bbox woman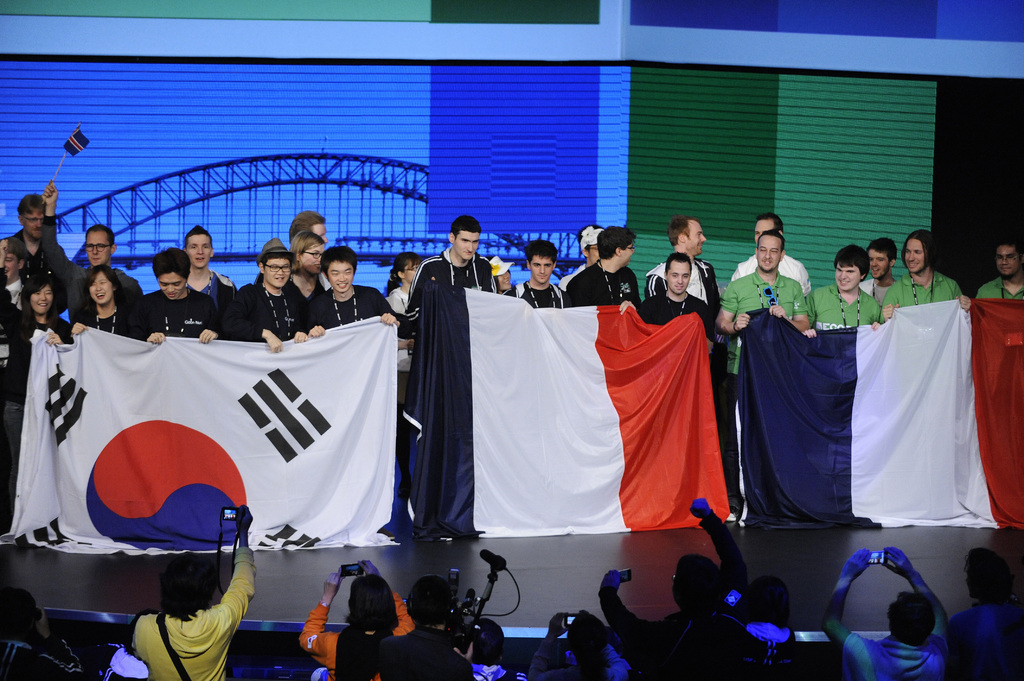
{"left": 0, "top": 238, "right": 68, "bottom": 508}
